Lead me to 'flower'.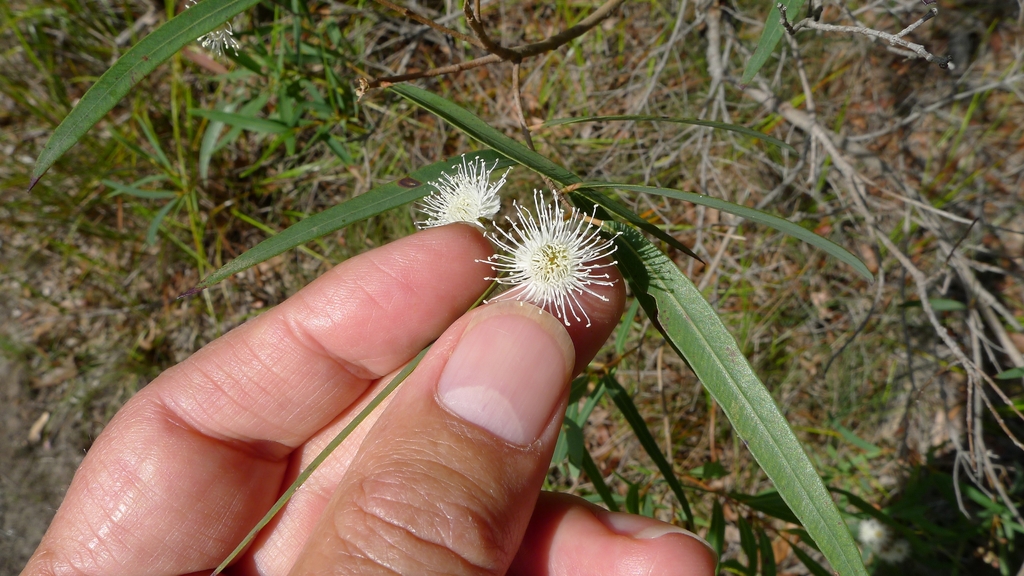
Lead to {"x1": 412, "y1": 154, "x2": 512, "y2": 227}.
